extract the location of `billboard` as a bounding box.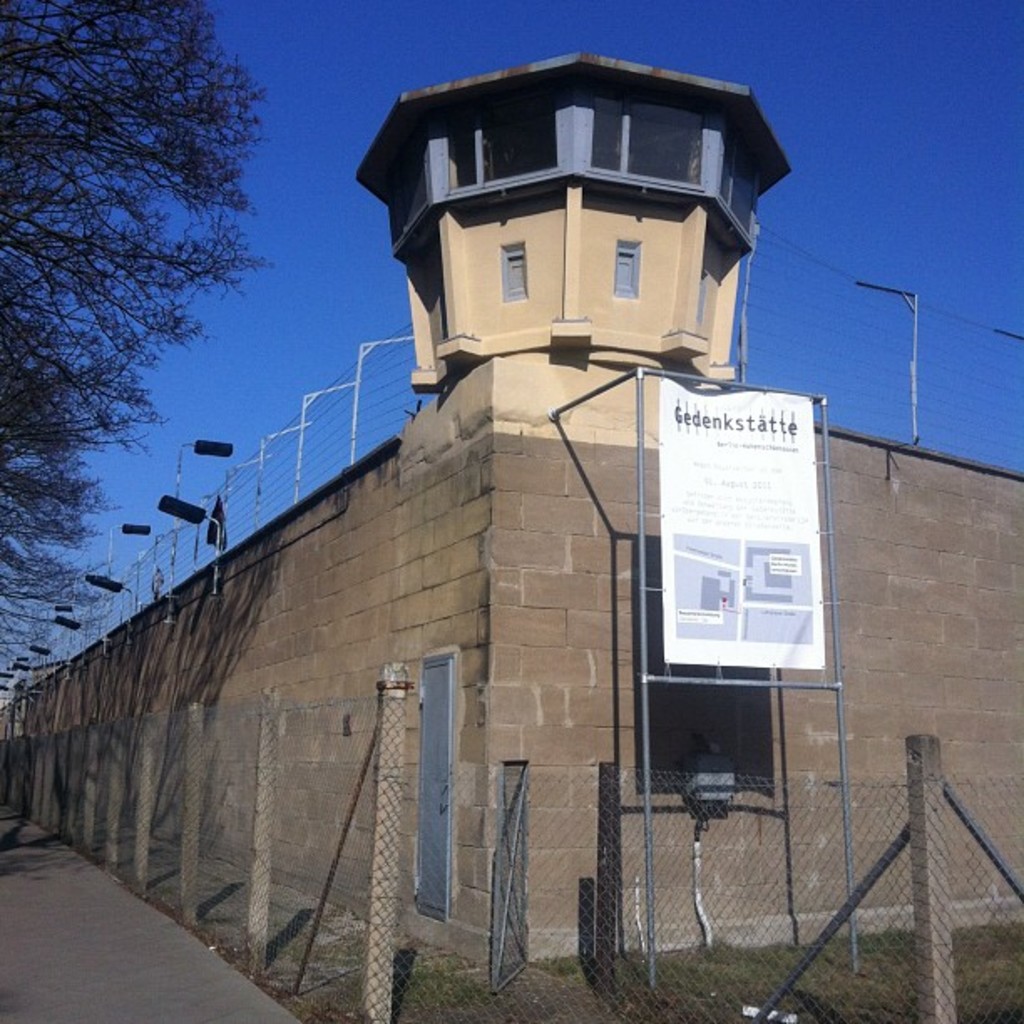
(left=661, top=390, right=828, bottom=664).
